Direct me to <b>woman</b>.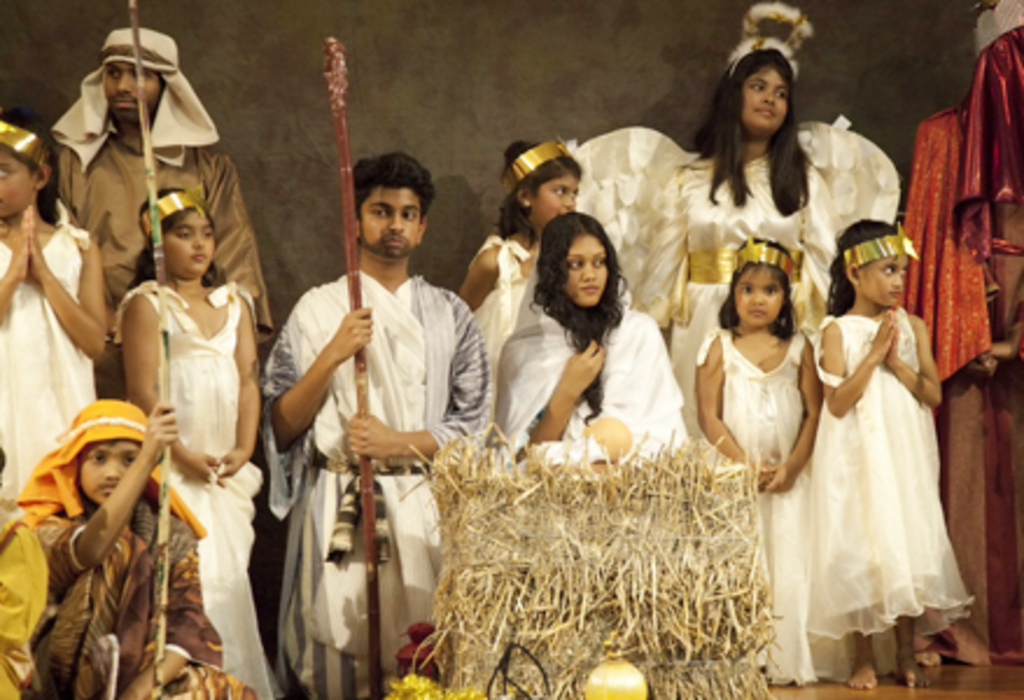
Direction: box=[646, 37, 835, 450].
